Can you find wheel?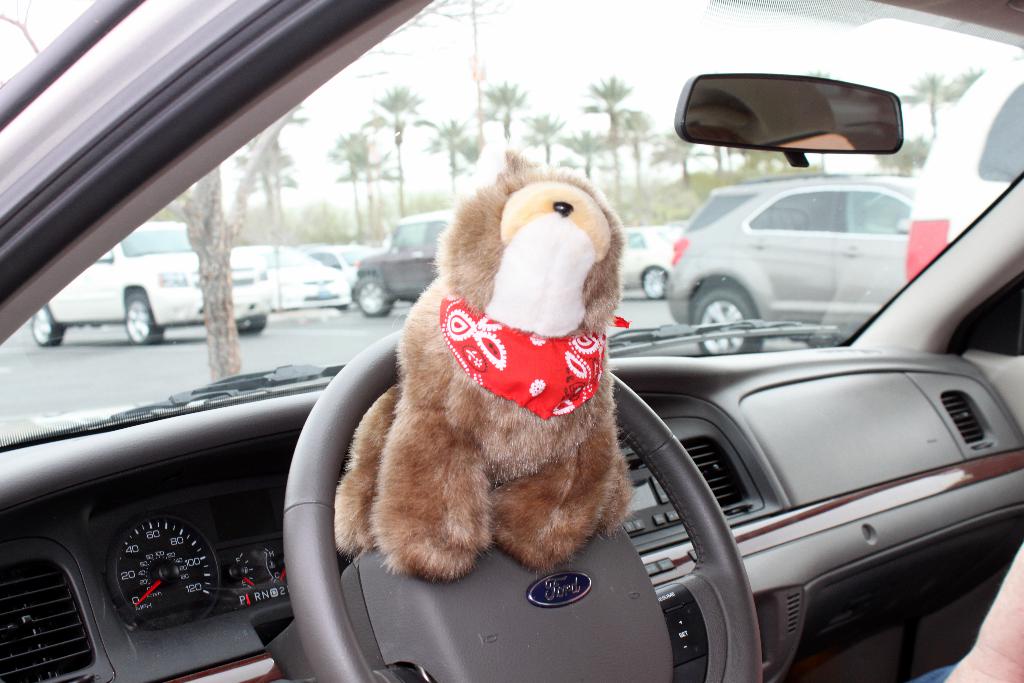
Yes, bounding box: [31, 300, 62, 348].
